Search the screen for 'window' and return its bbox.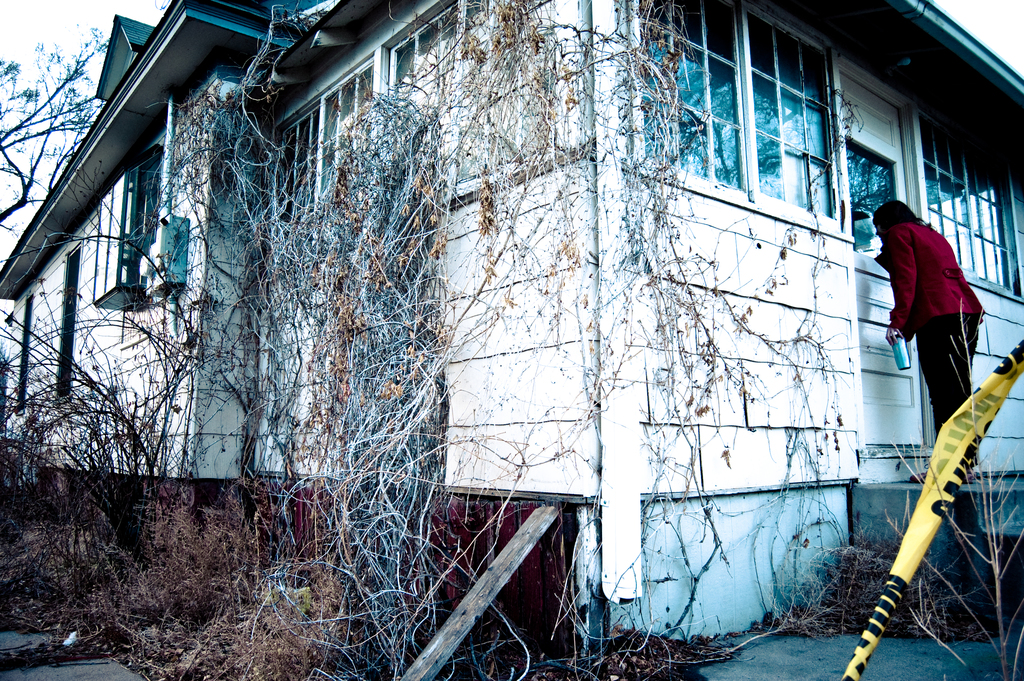
Found: <region>923, 113, 1023, 301</region>.
